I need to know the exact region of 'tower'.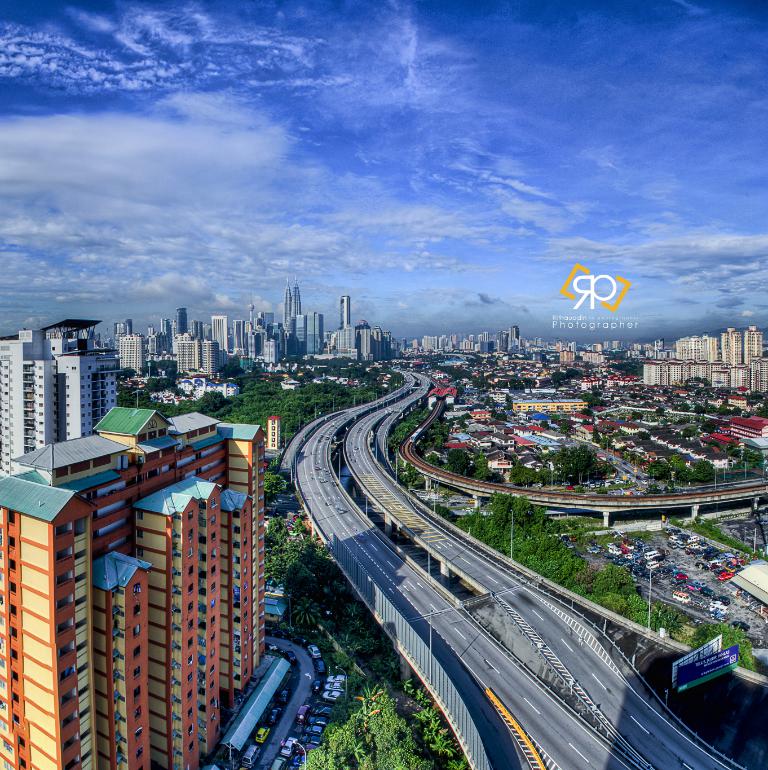
Region: box(0, 364, 270, 762).
